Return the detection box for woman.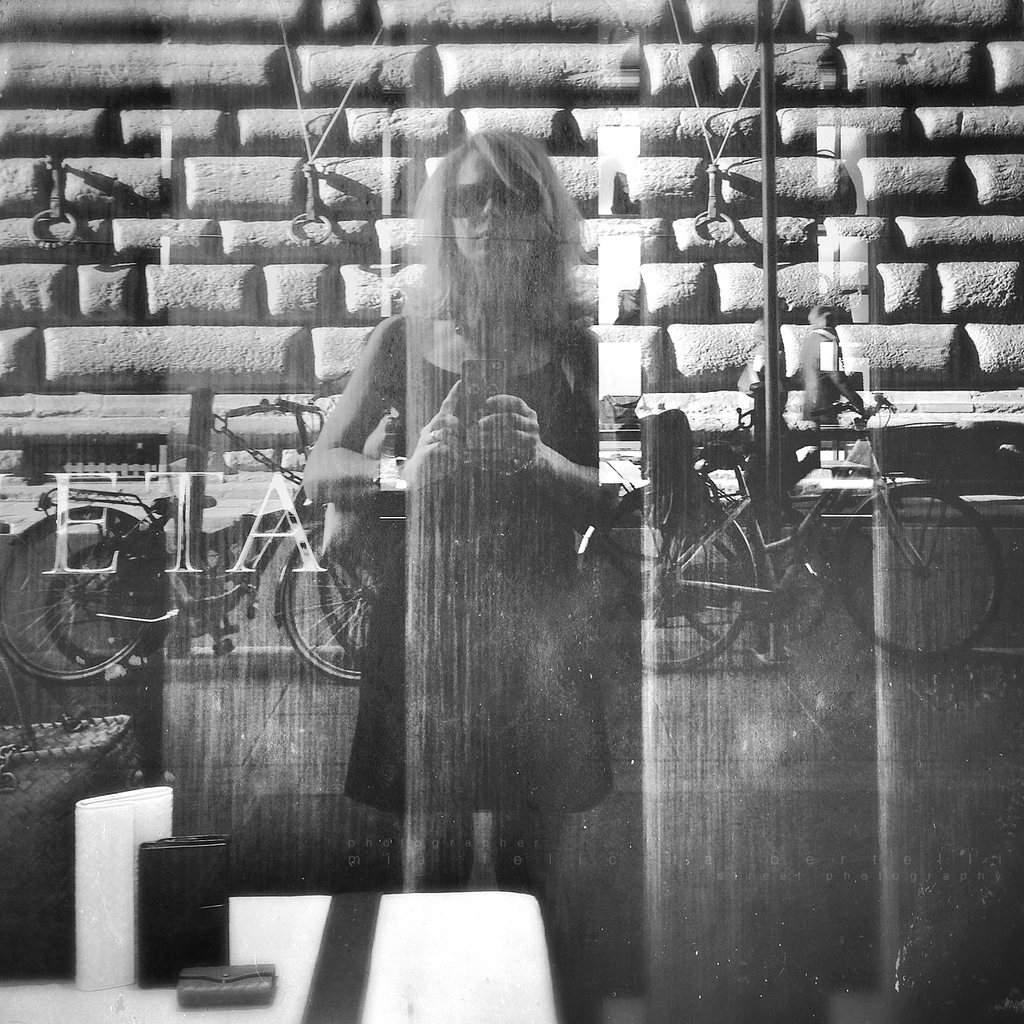
Rect(294, 111, 638, 862).
